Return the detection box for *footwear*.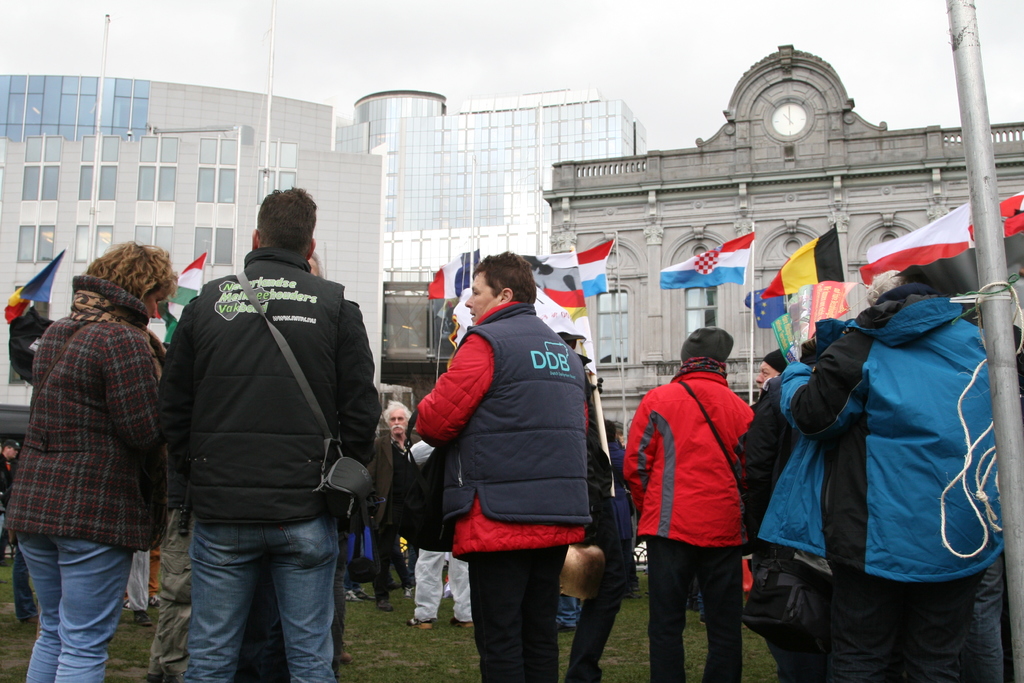
<box>134,611,148,625</box>.
